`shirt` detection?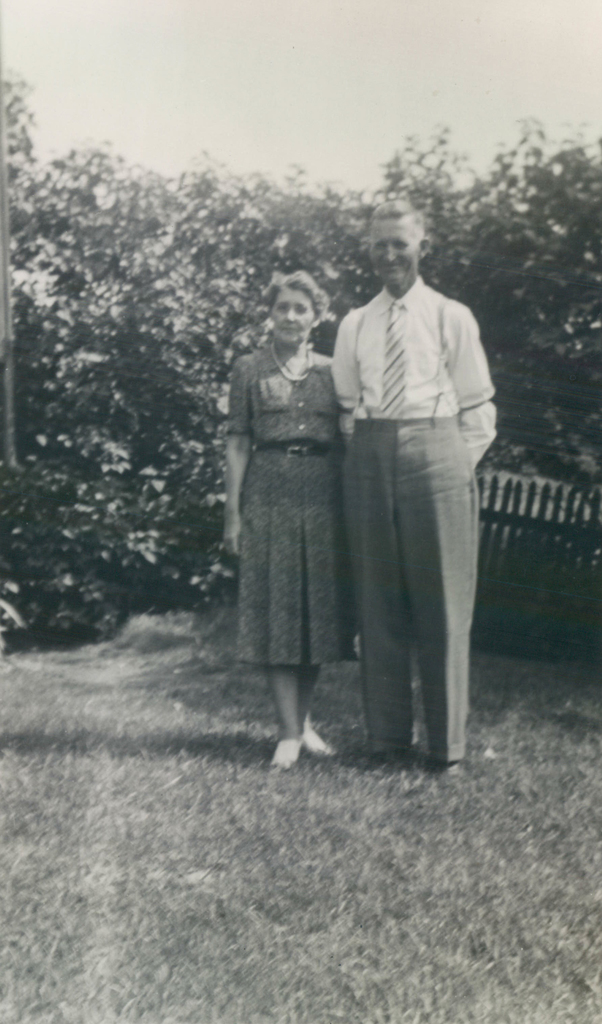
Rect(330, 274, 492, 459)
